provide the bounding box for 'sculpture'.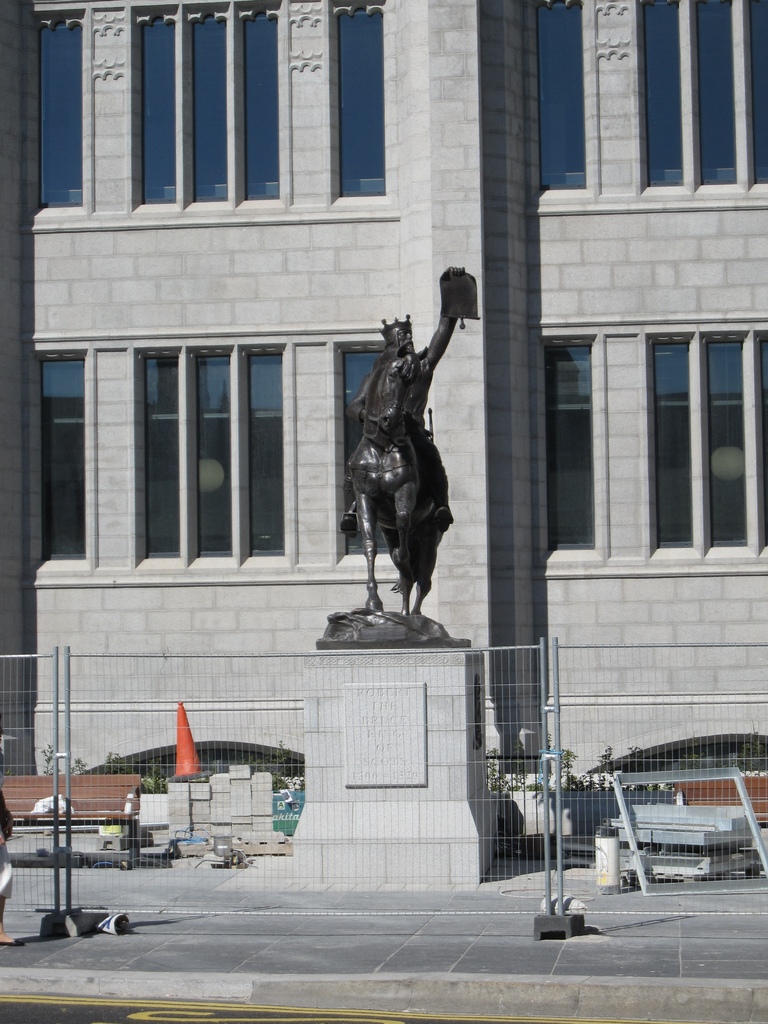
{"x1": 305, "y1": 270, "x2": 486, "y2": 659}.
